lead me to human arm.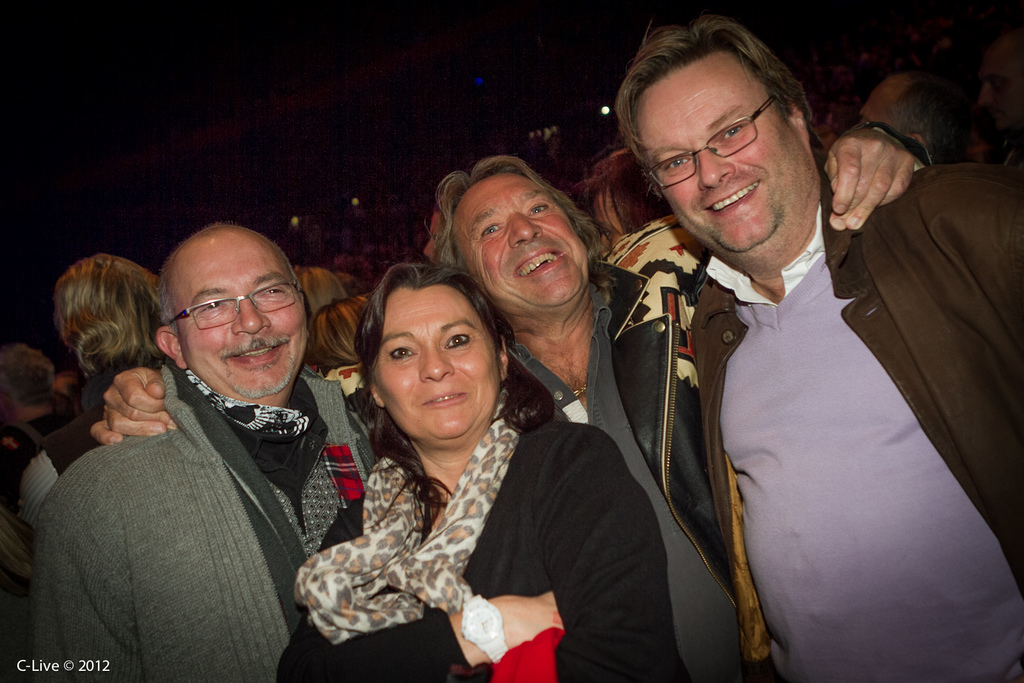
Lead to l=460, t=423, r=673, b=681.
